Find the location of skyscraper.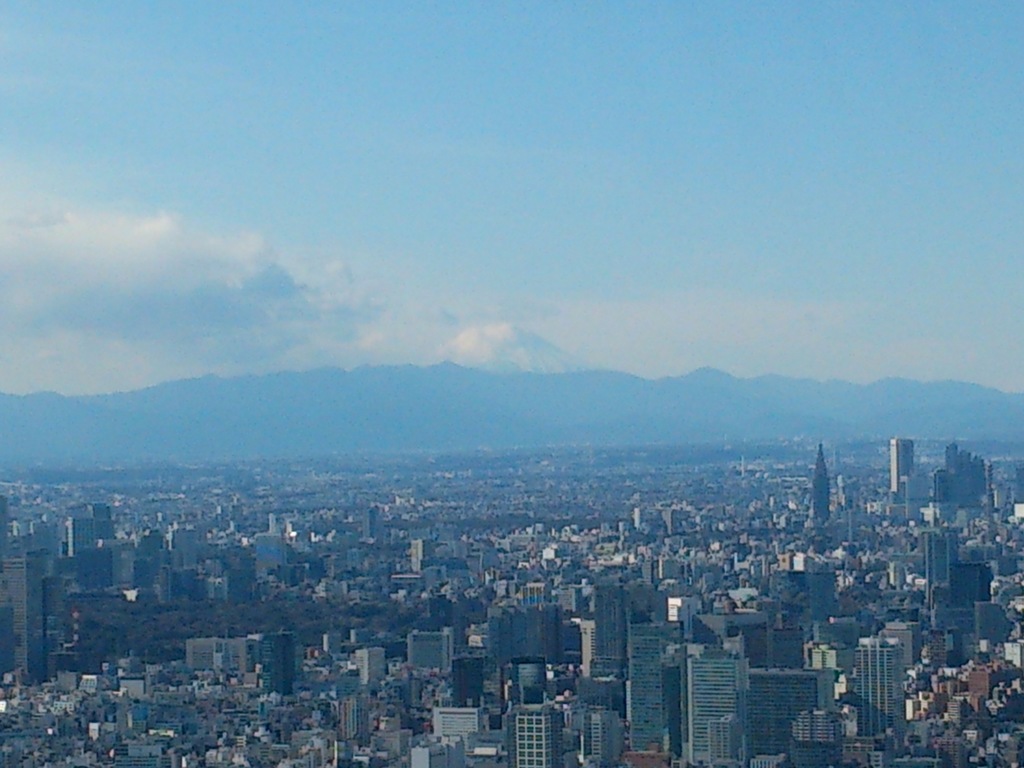
Location: 510, 710, 563, 767.
